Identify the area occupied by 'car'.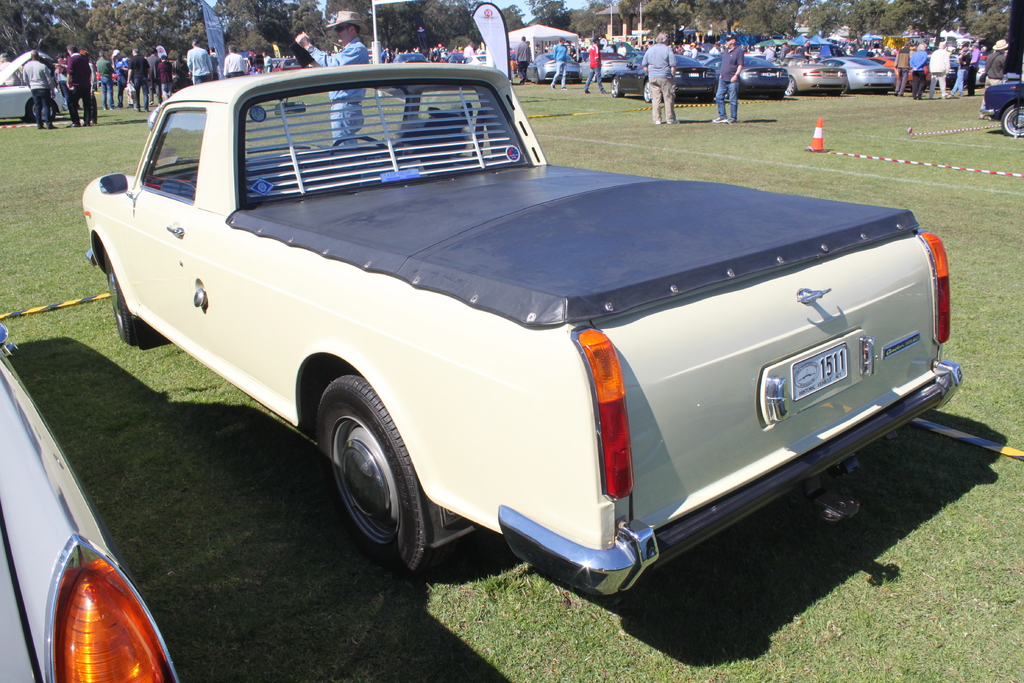
Area: {"left": 0, "top": 323, "right": 182, "bottom": 682}.
